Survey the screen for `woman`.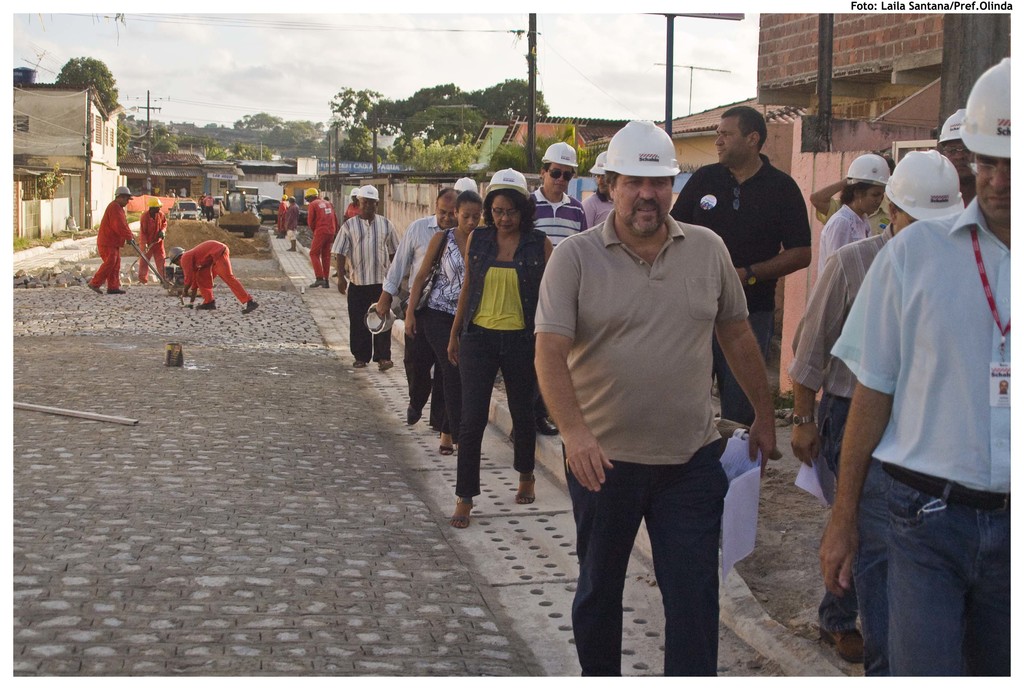
Survey found: 371:178:462:418.
